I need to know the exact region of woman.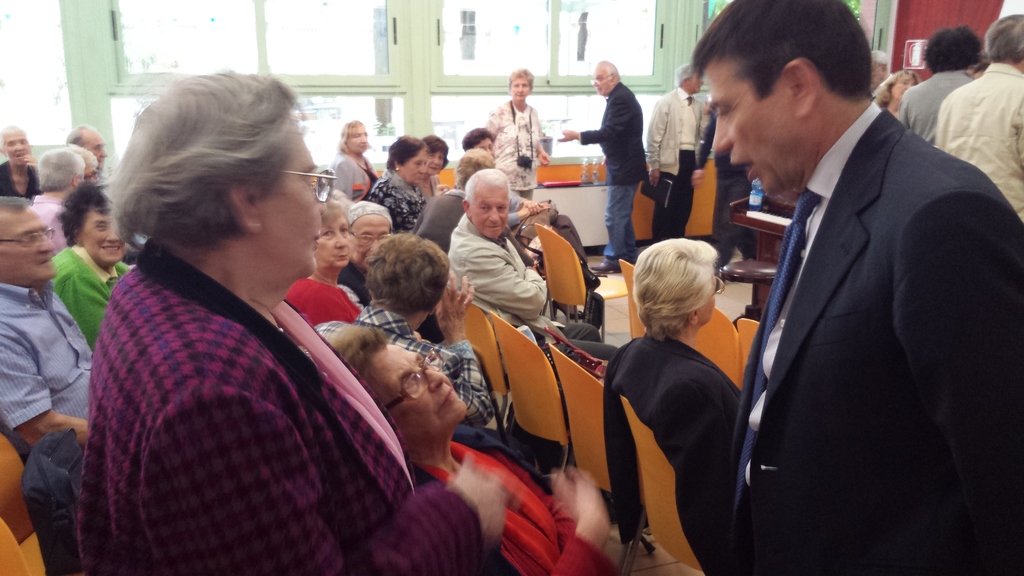
Region: <region>604, 238, 742, 569</region>.
